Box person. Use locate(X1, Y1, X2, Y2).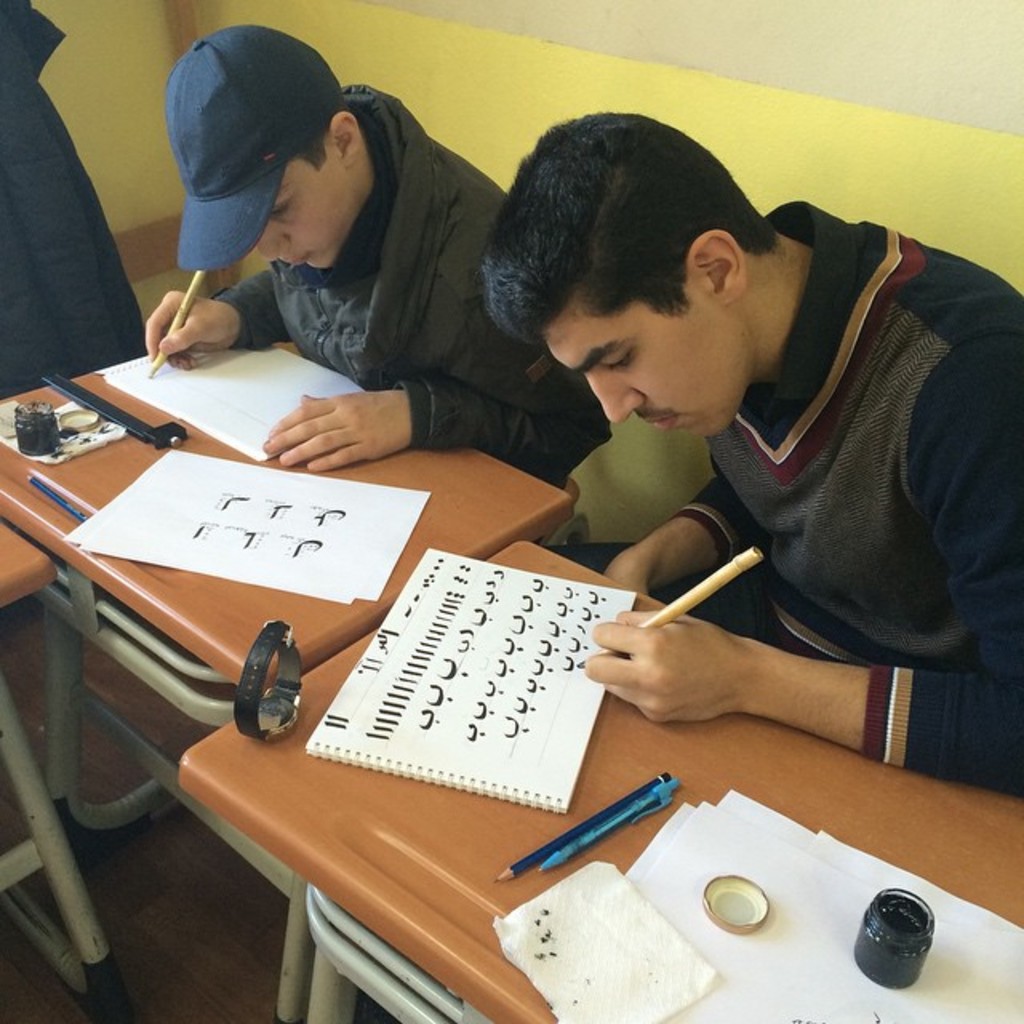
locate(485, 99, 990, 840).
